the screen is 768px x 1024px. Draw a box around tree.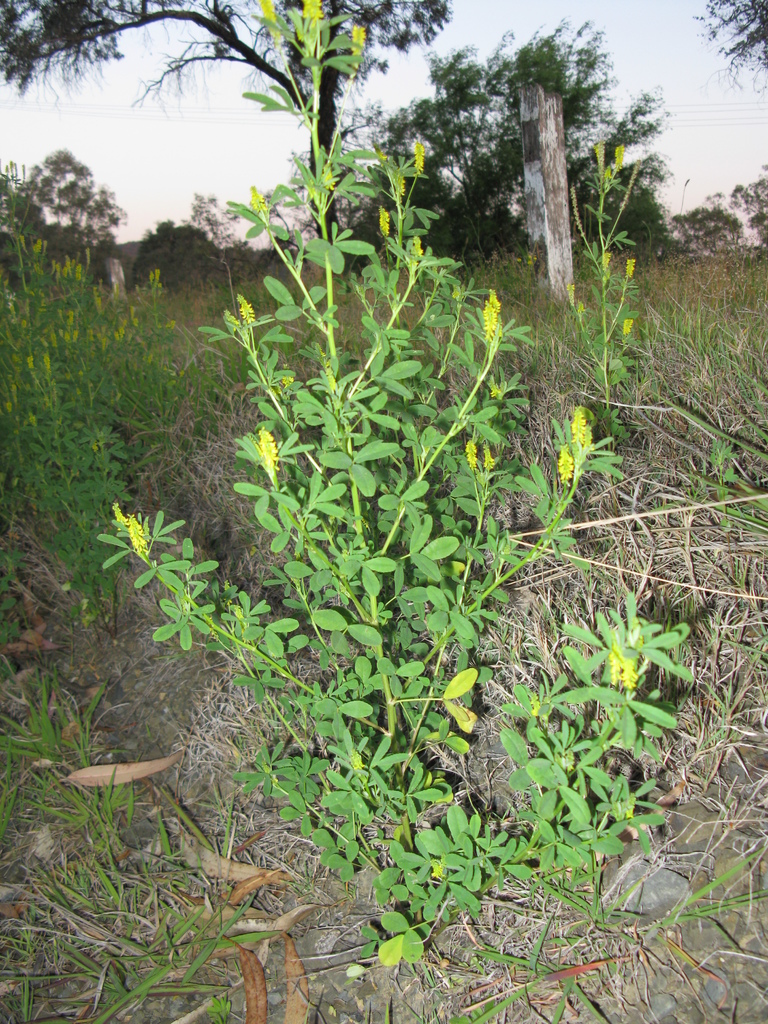
<box>276,92,408,292</box>.
